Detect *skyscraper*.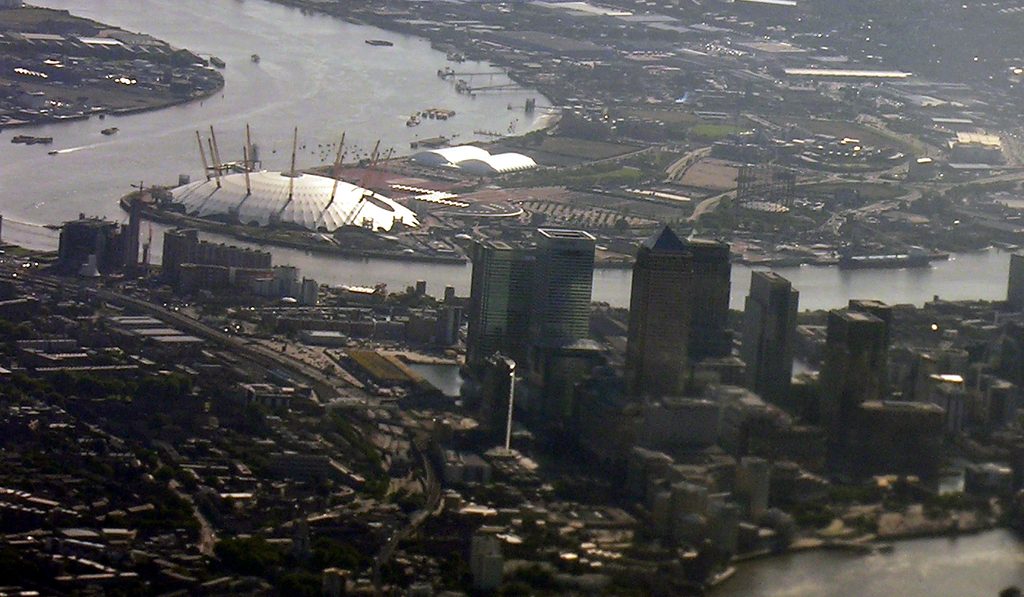
Detected at [left=743, top=266, right=791, bottom=408].
